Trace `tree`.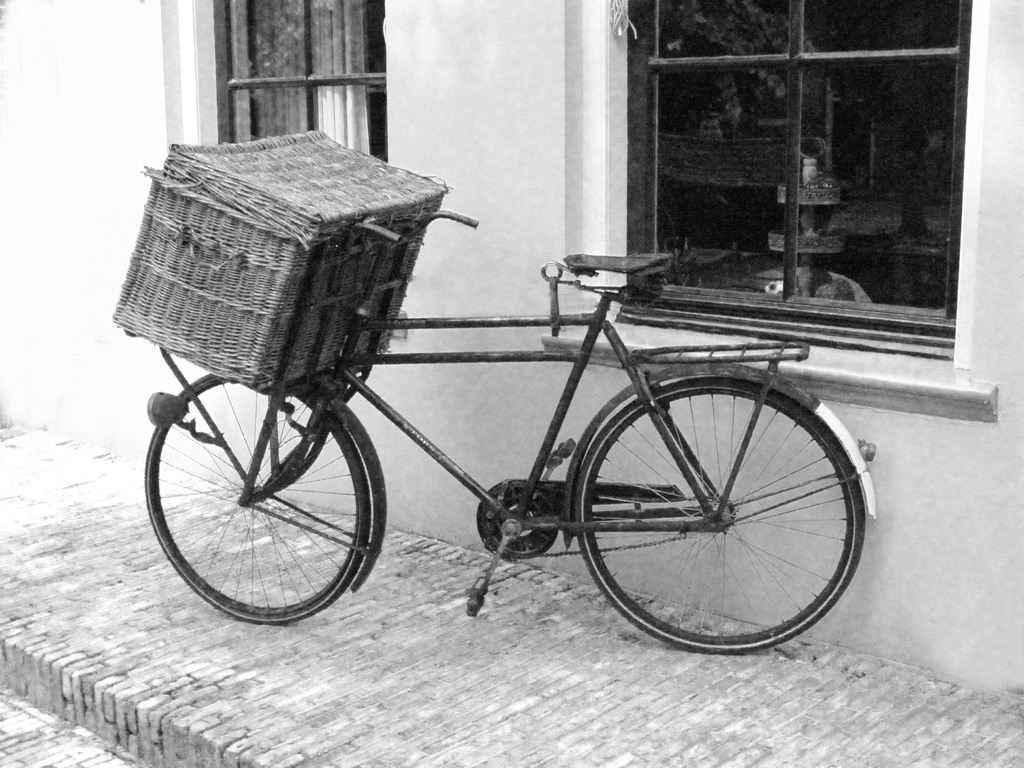
Traced to [647, 1, 840, 146].
